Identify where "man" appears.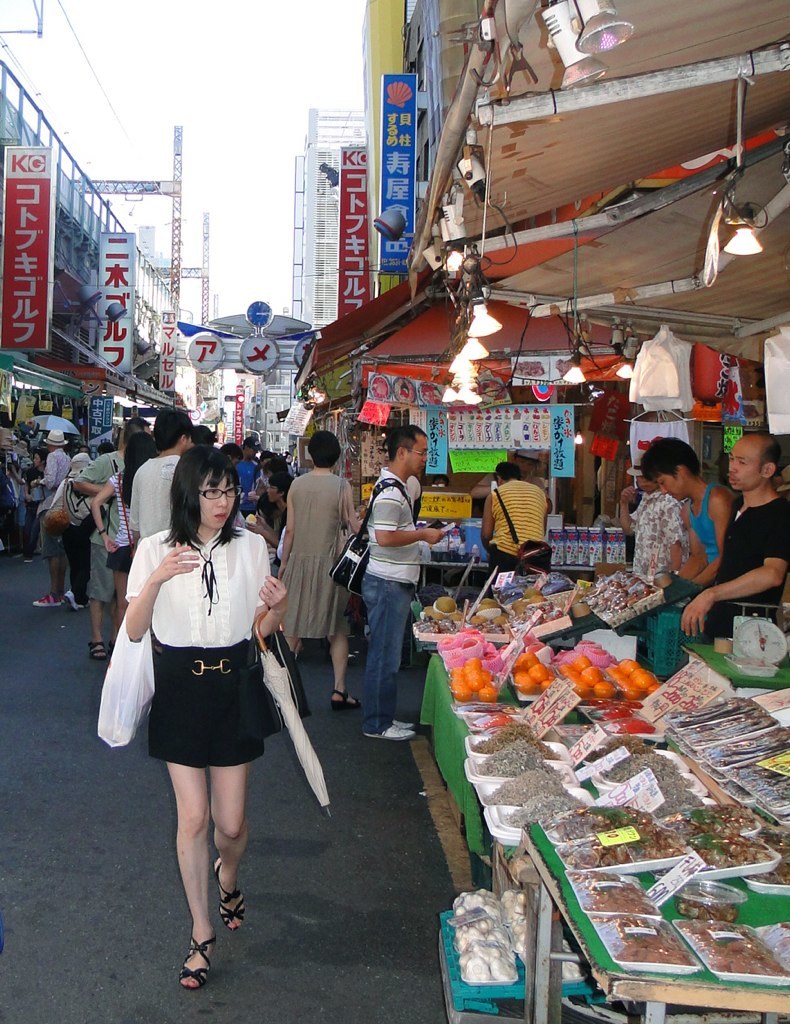
Appears at <bbox>669, 424, 789, 654</bbox>.
